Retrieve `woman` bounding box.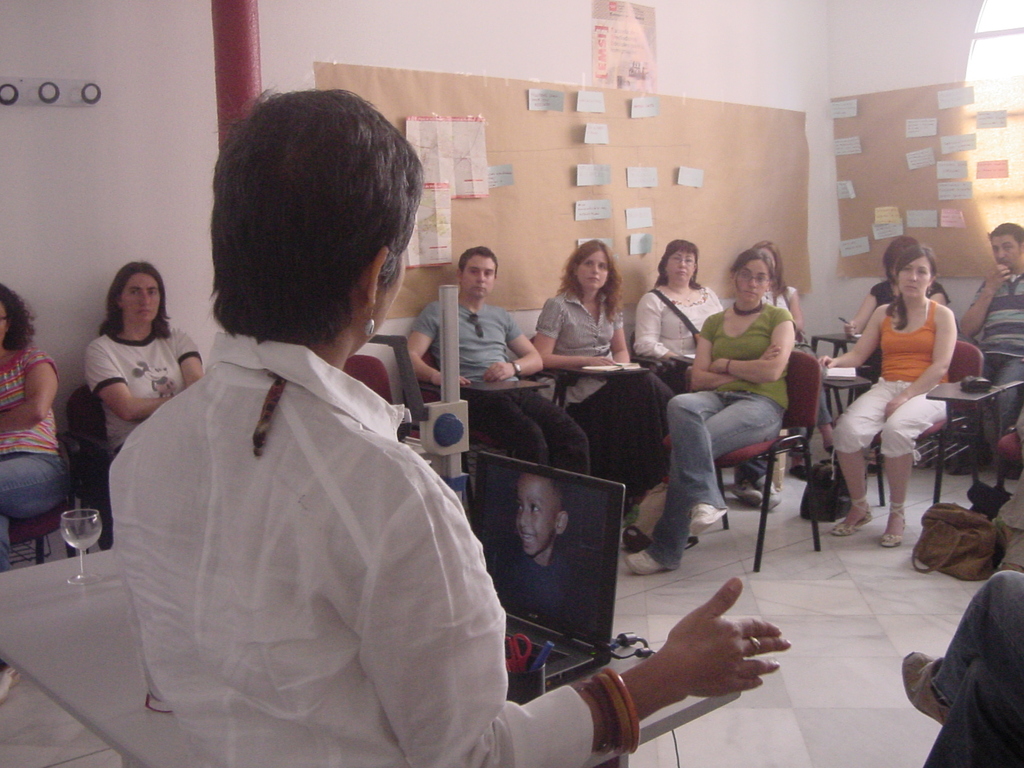
Bounding box: (681, 231, 811, 561).
